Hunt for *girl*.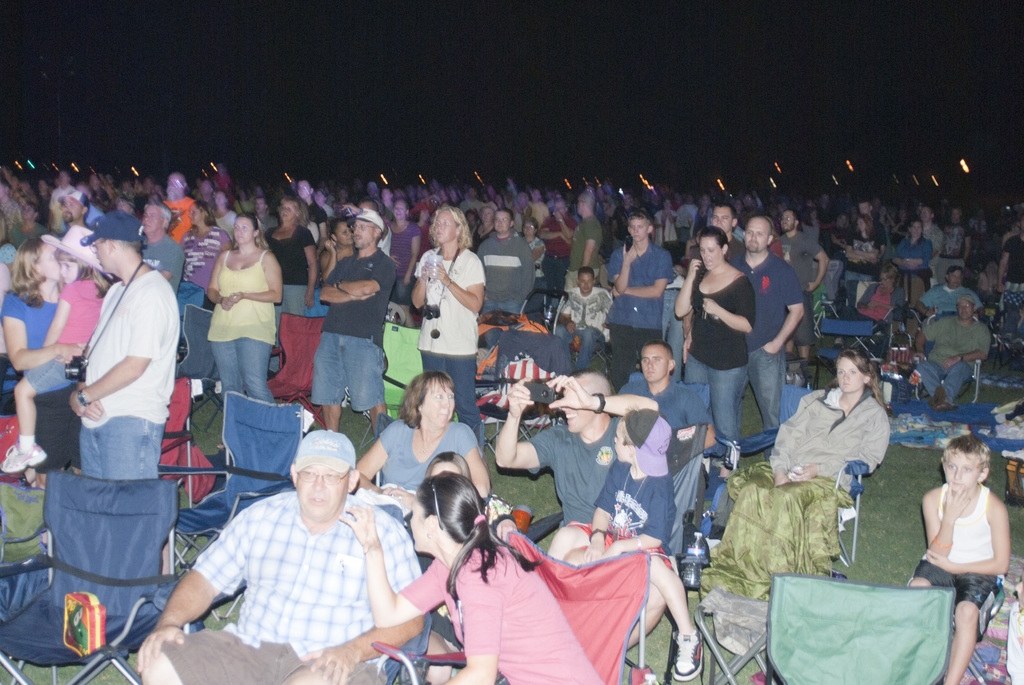
Hunted down at rect(335, 471, 602, 684).
